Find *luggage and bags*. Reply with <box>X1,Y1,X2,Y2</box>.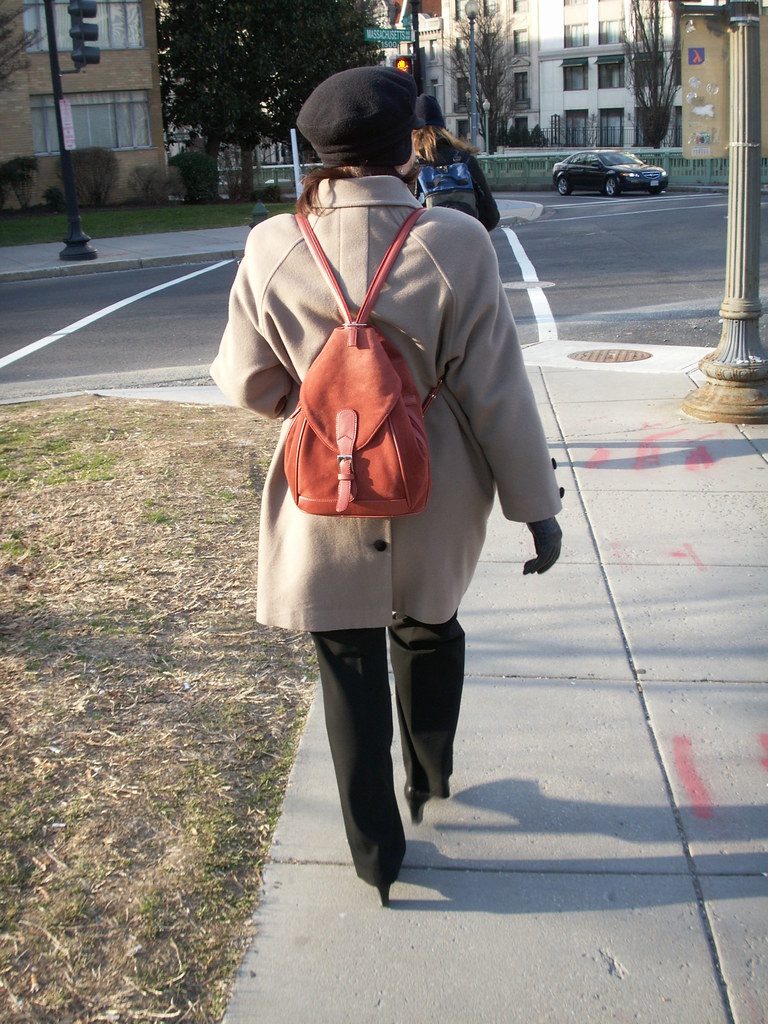
<box>408,147,483,228</box>.
